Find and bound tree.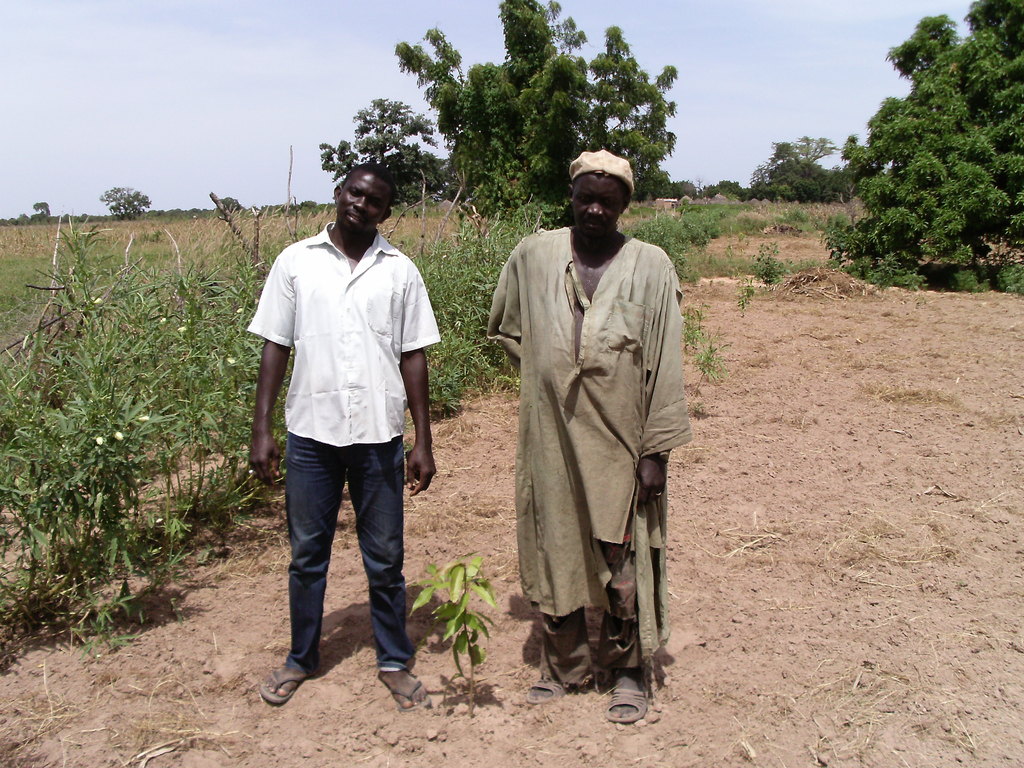
Bound: {"left": 745, "top": 127, "right": 838, "bottom": 218}.
